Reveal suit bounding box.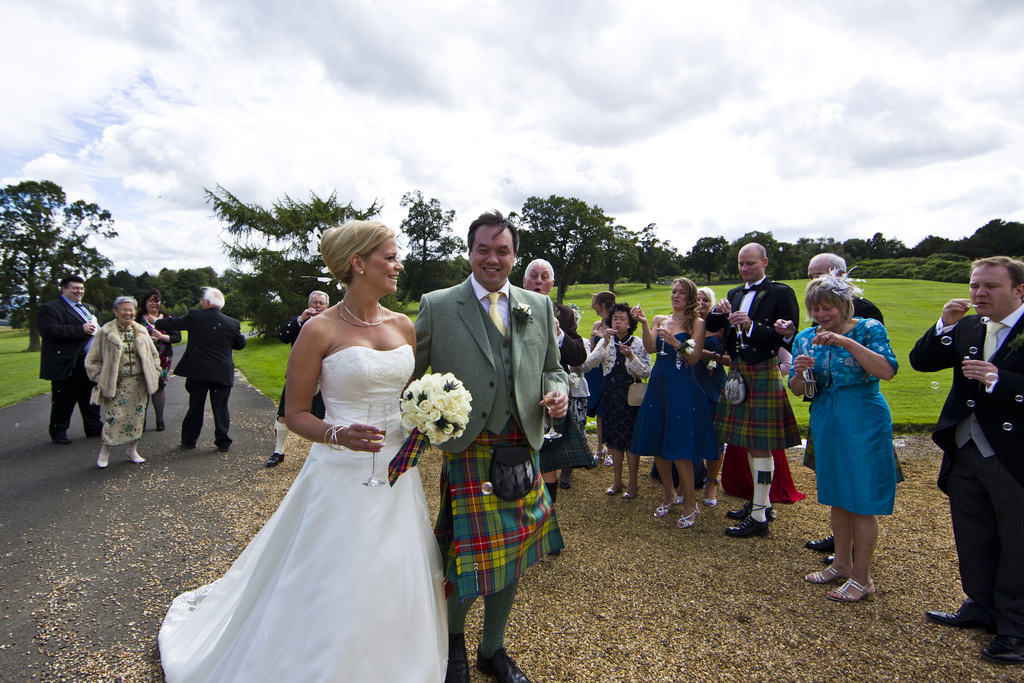
Revealed: locate(416, 273, 570, 452).
